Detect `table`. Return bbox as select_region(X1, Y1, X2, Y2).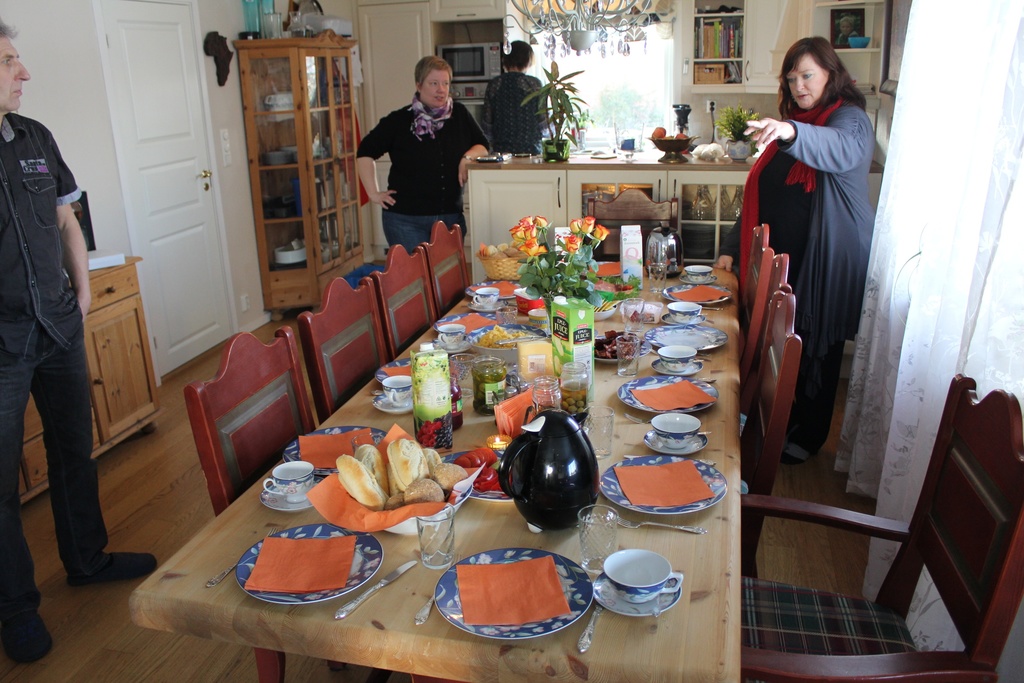
select_region(122, 248, 834, 682).
